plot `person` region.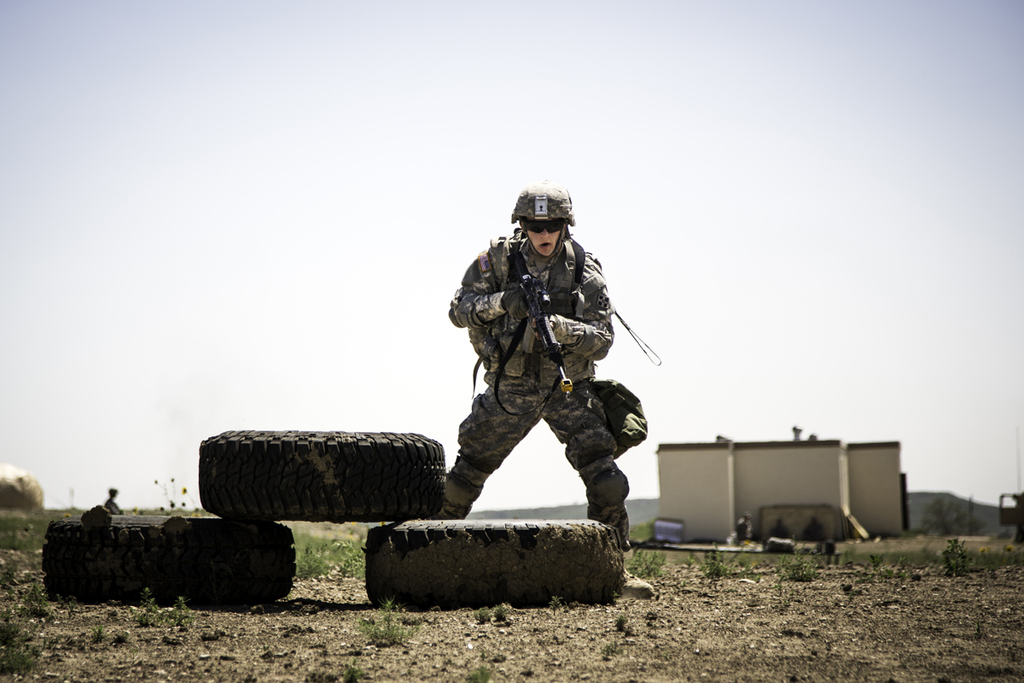
Plotted at detection(435, 186, 654, 599).
